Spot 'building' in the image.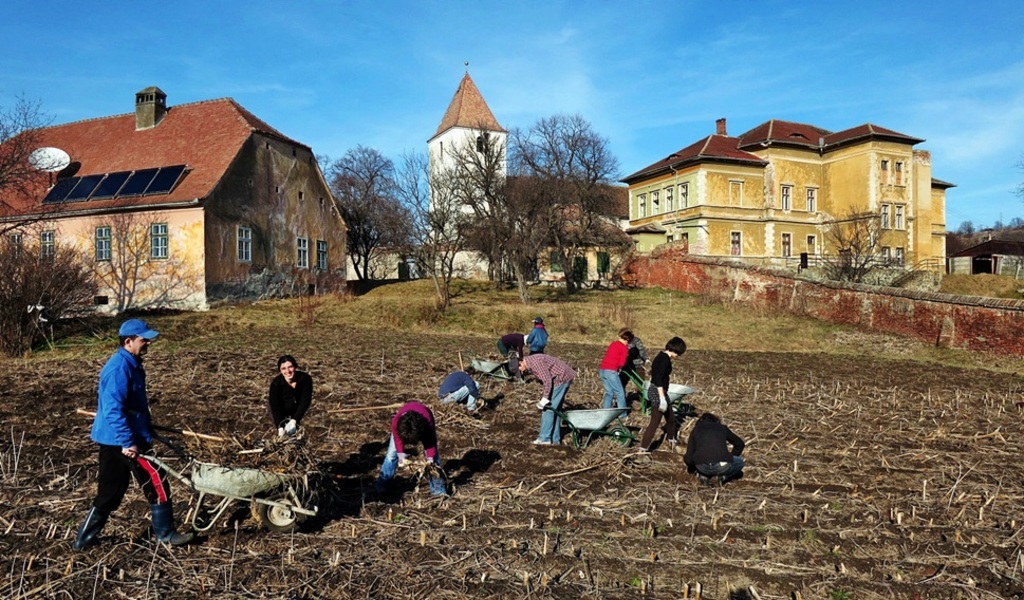
'building' found at [0,86,347,314].
